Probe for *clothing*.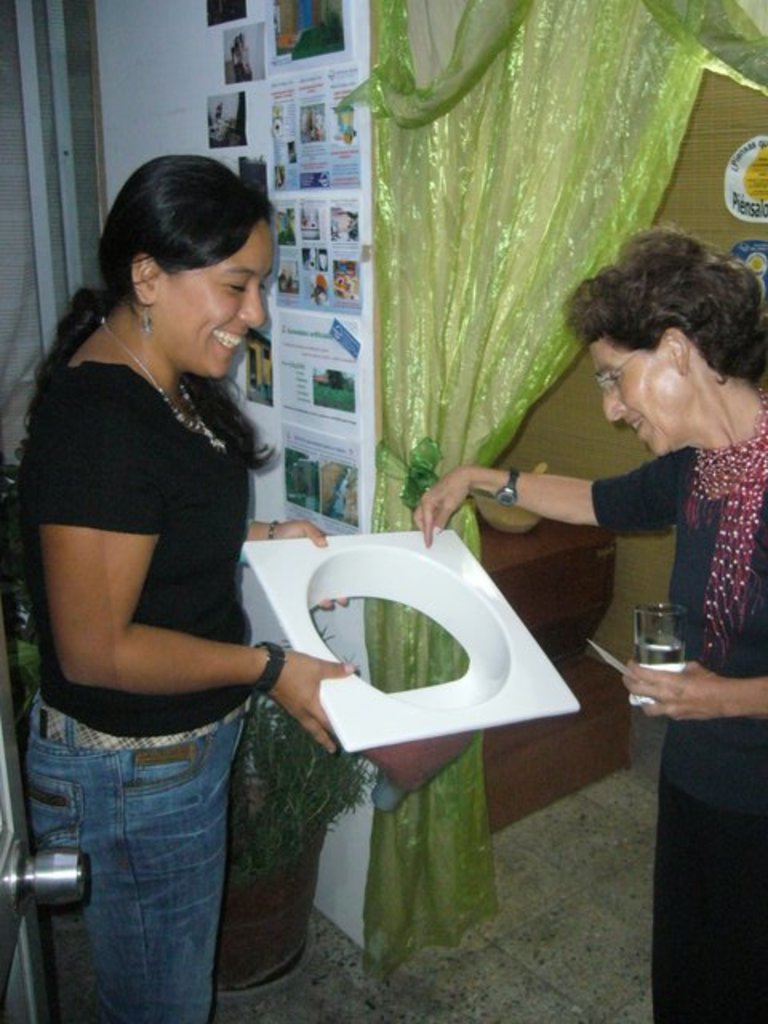
Probe result: rect(592, 379, 766, 1022).
